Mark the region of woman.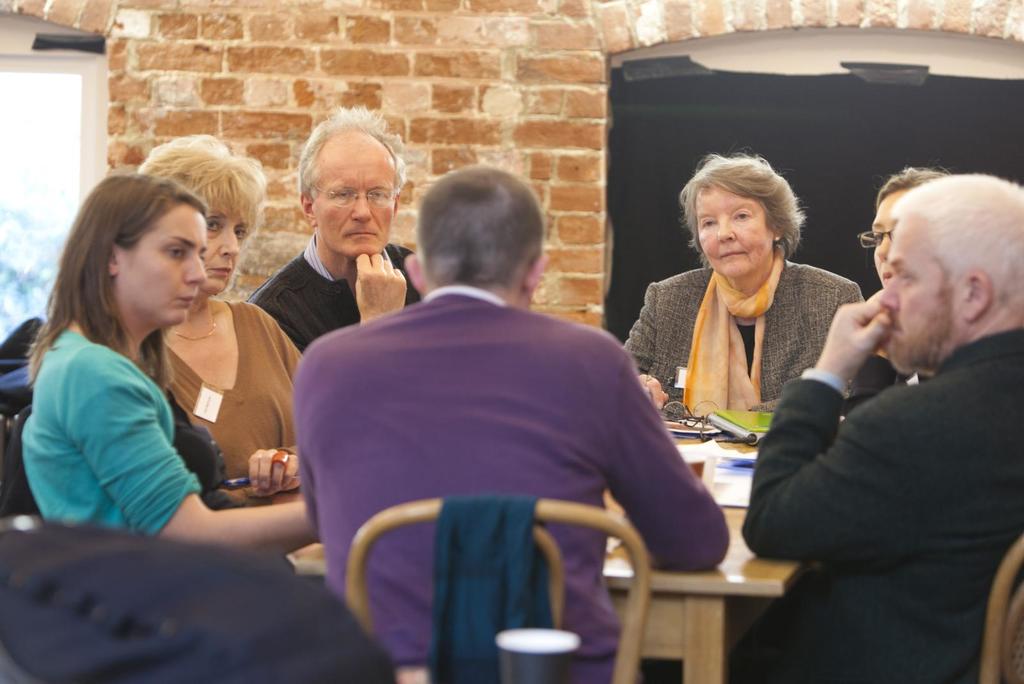
Region: crop(867, 159, 950, 298).
